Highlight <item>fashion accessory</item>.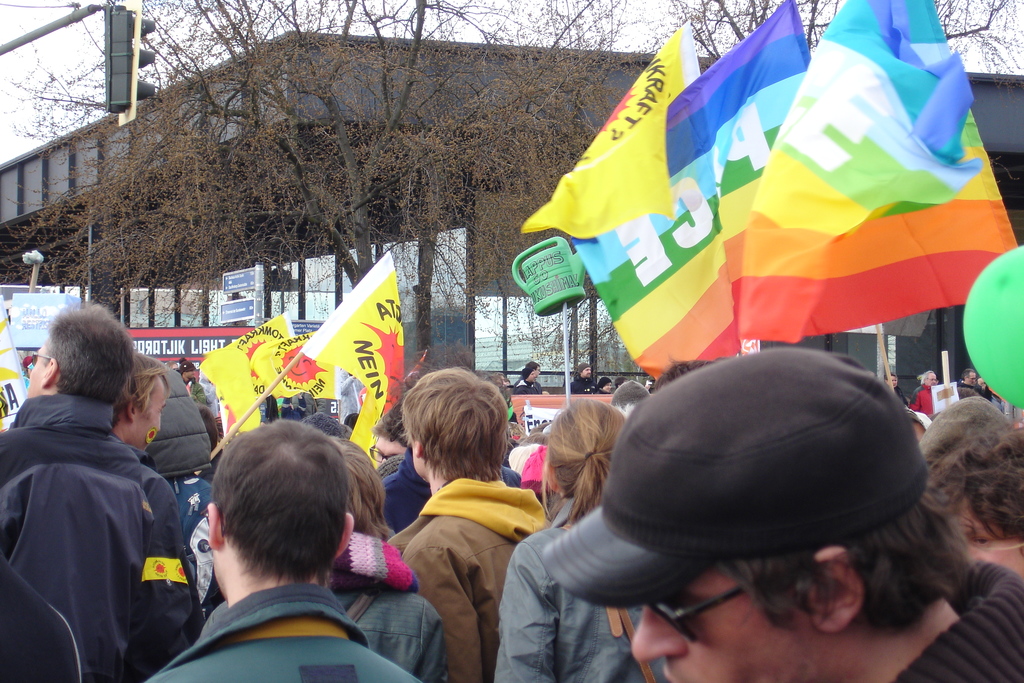
Highlighted region: locate(376, 456, 405, 480).
